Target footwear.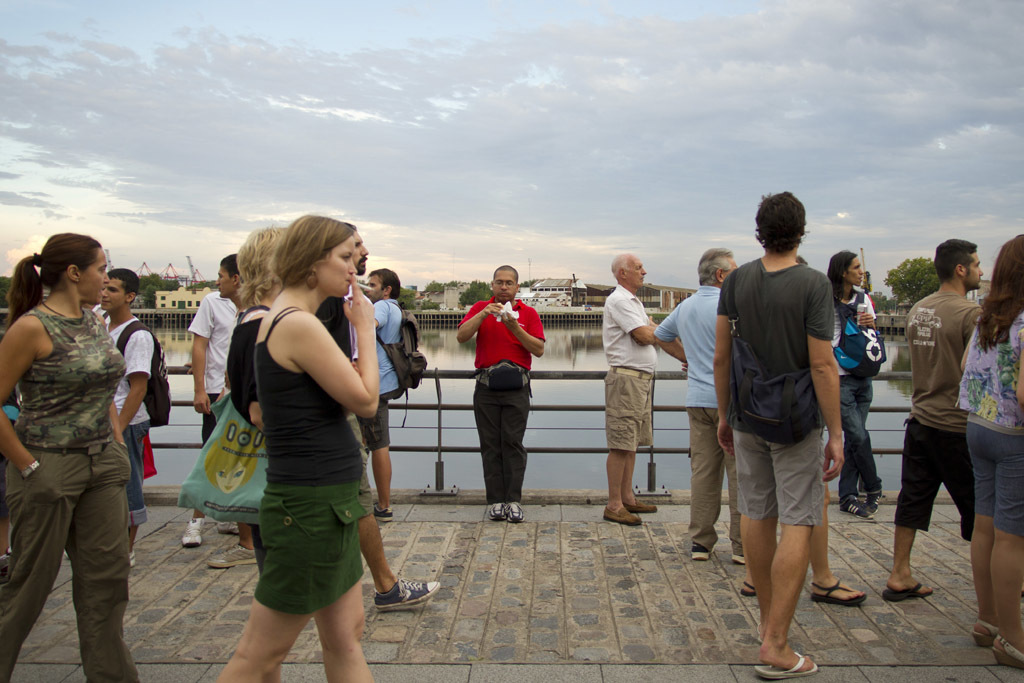
Target region: locate(809, 579, 865, 607).
